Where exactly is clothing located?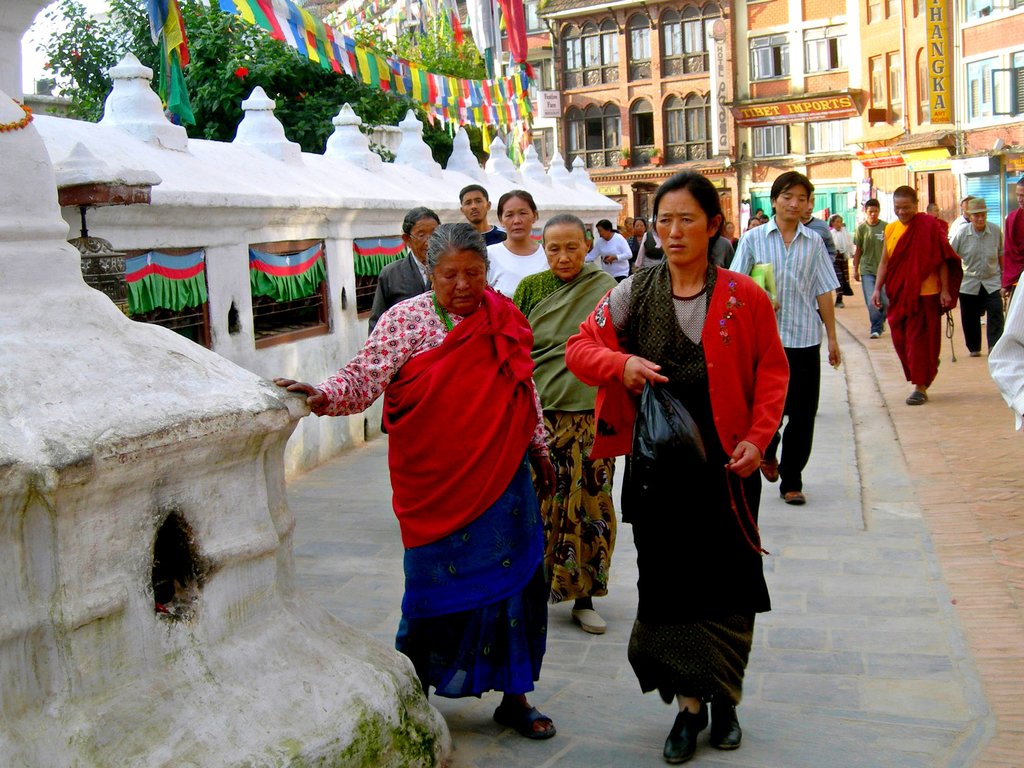
Its bounding box is 620,227,634,236.
